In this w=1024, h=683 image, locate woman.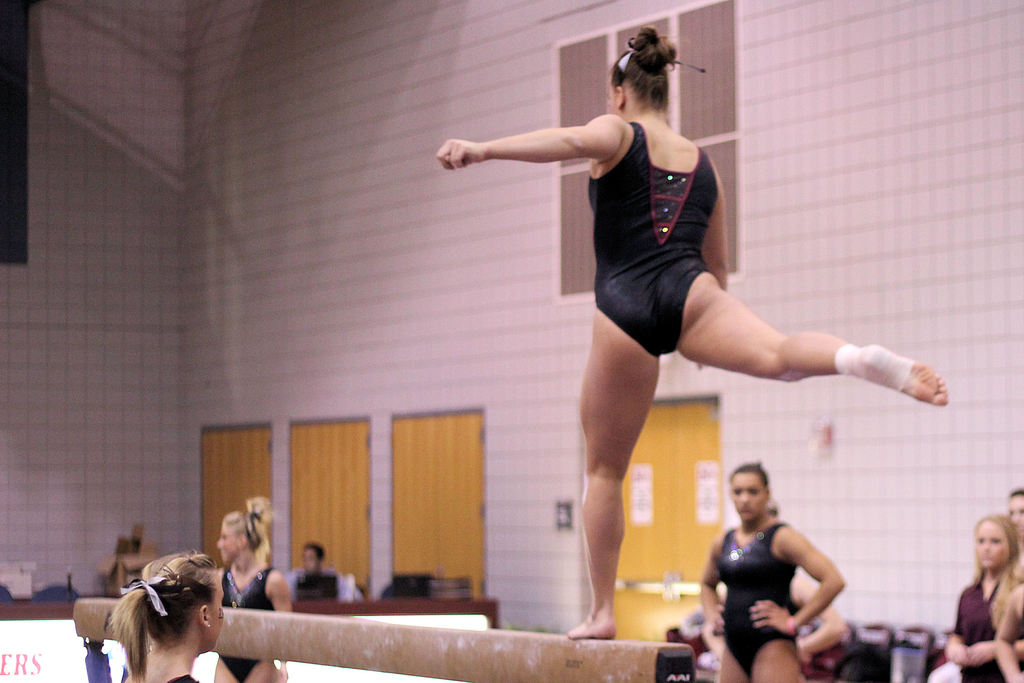
Bounding box: Rect(431, 24, 951, 636).
